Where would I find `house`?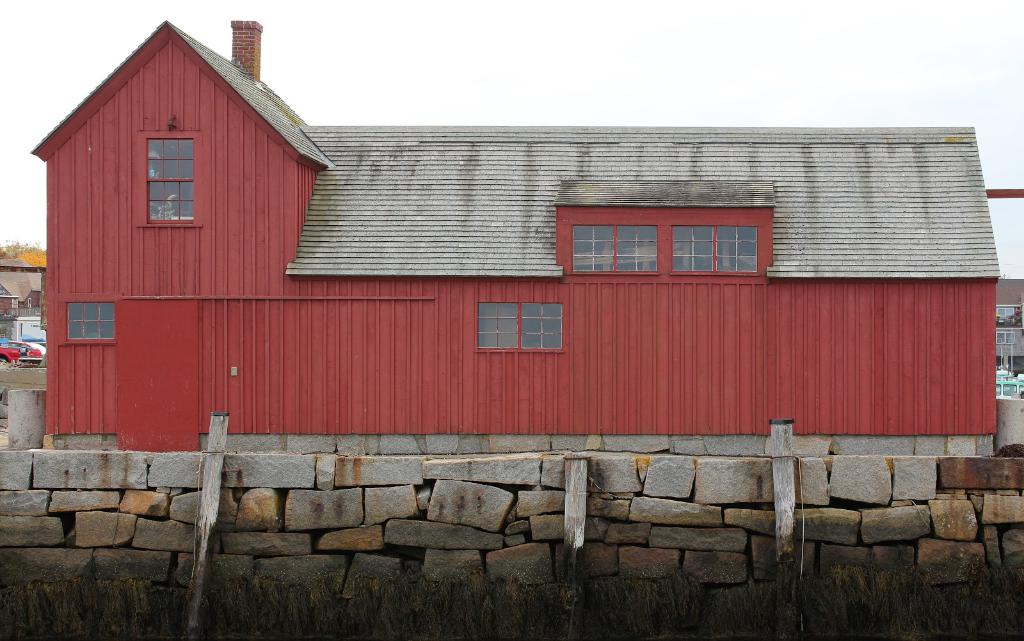
At detection(31, 12, 1009, 450).
